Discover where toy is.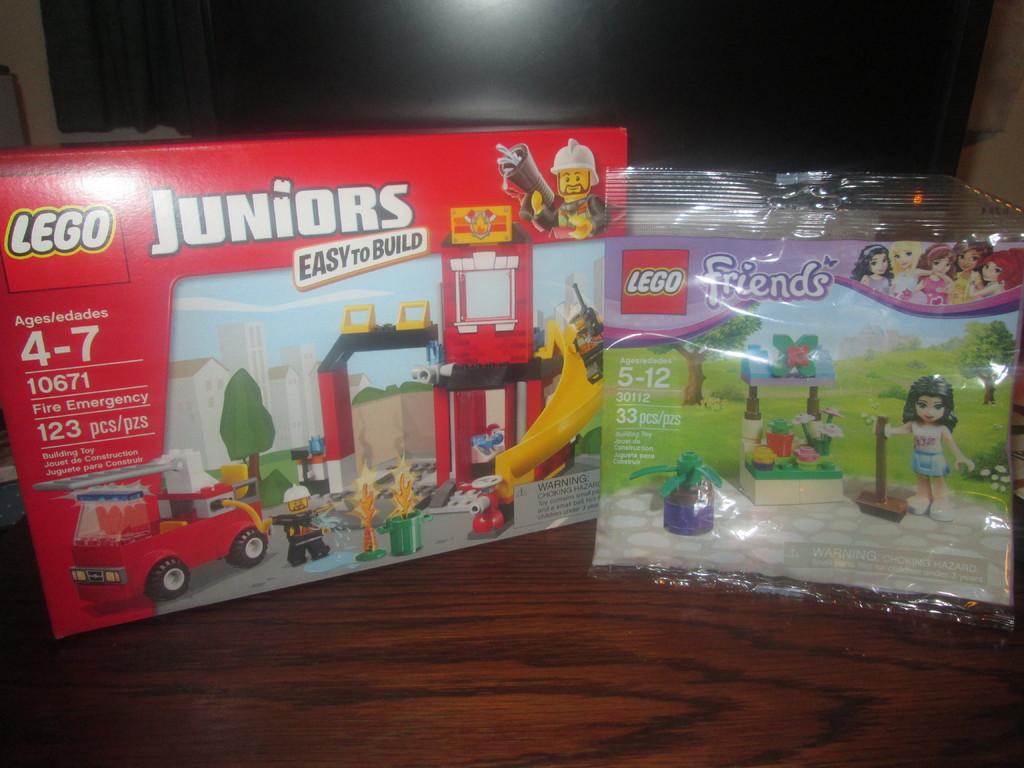
Discovered at (29,451,272,600).
